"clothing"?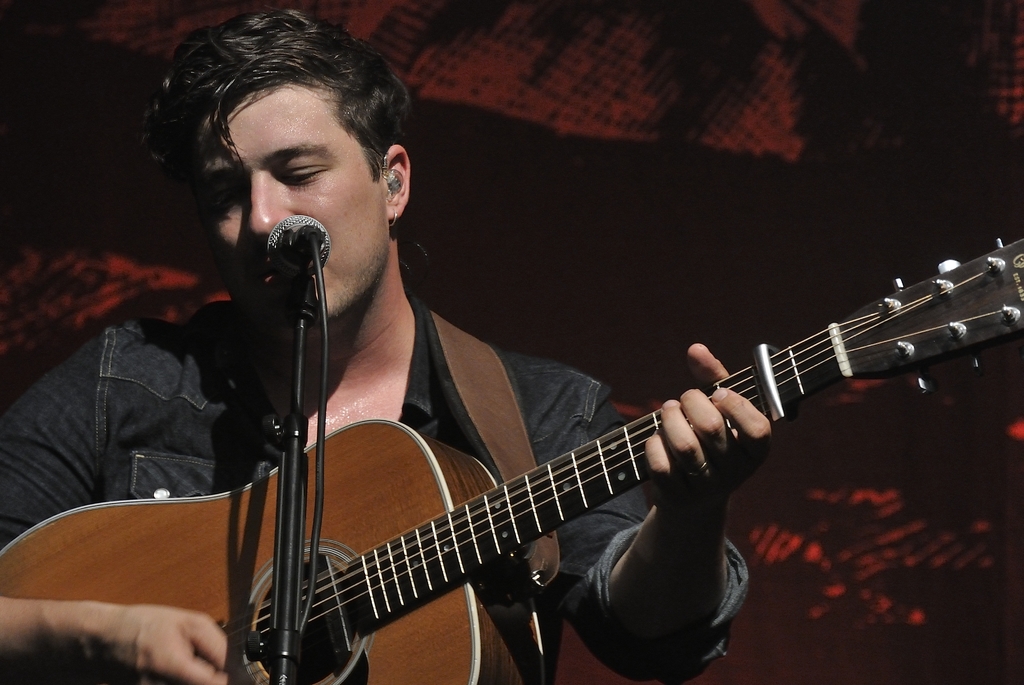
0:286:751:682
